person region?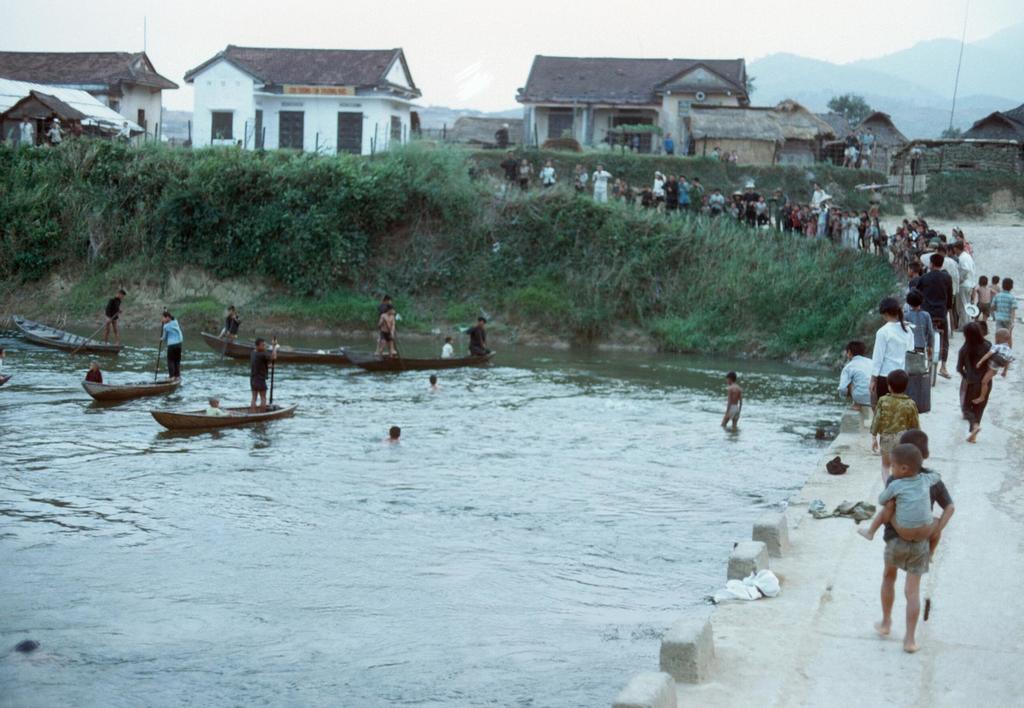
<bbox>994, 273, 1016, 326</bbox>
